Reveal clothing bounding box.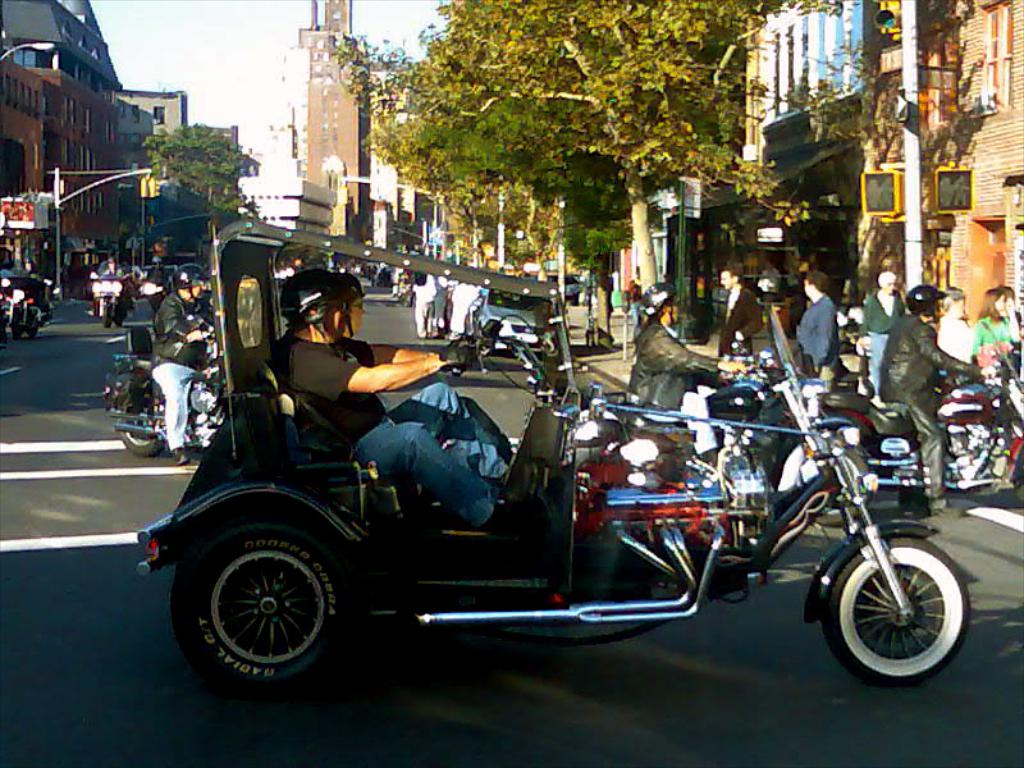
Revealed: 145/285/212/449.
